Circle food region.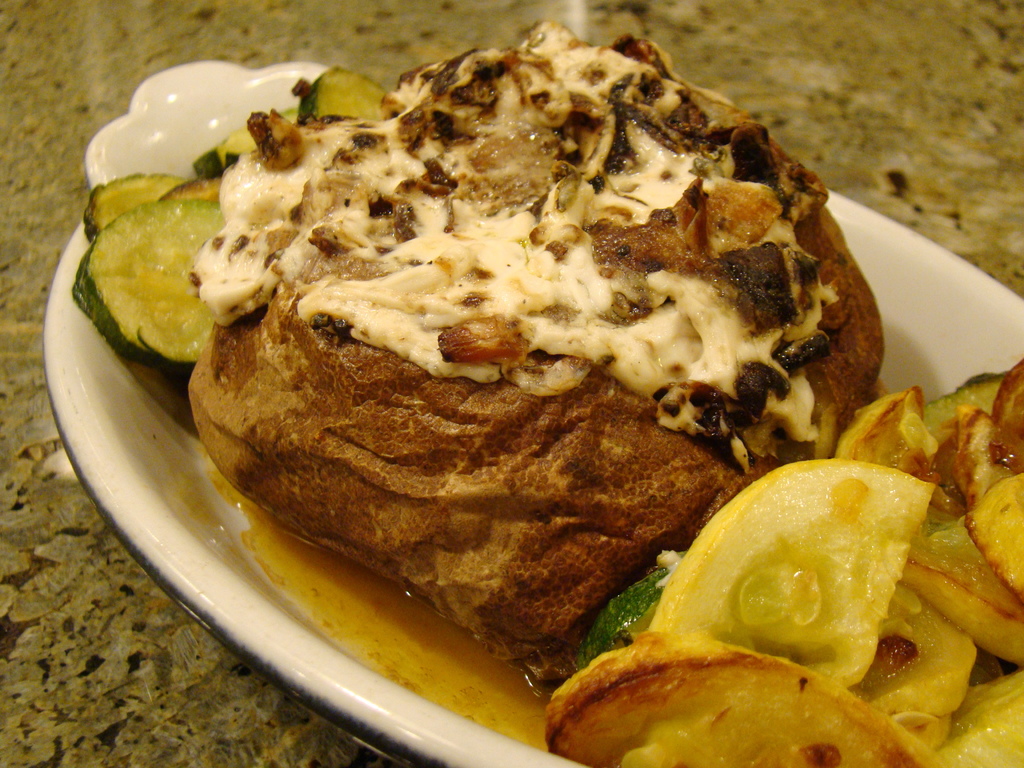
Region: bbox=[543, 356, 1023, 767].
